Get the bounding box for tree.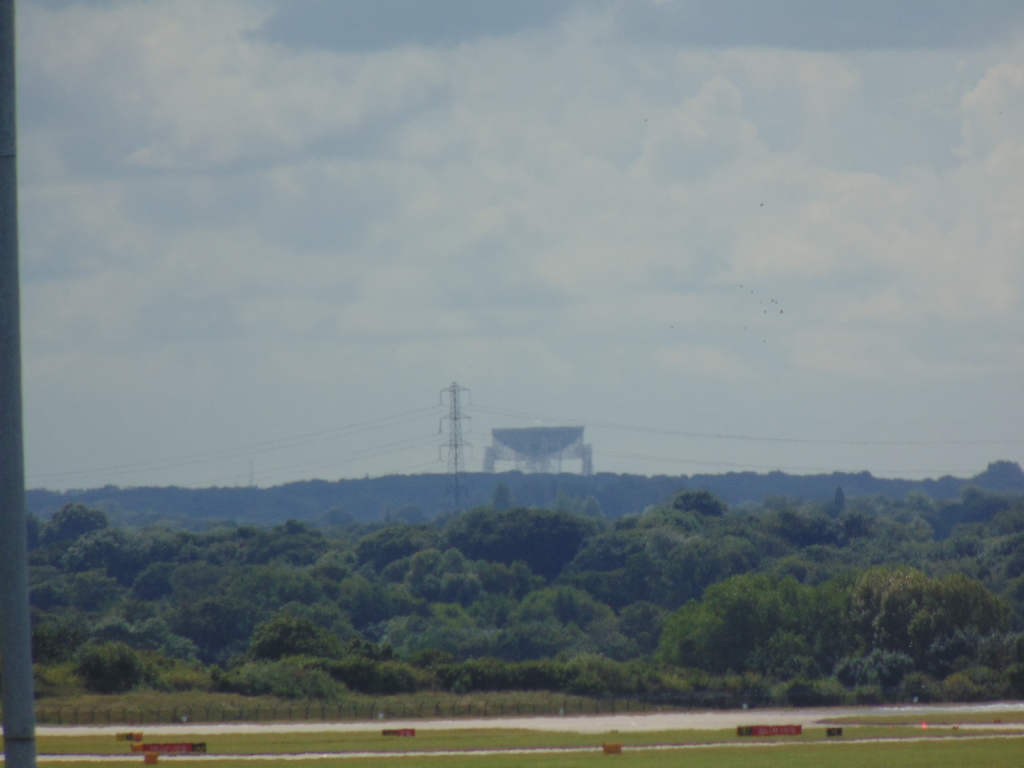
box=[668, 572, 772, 672].
